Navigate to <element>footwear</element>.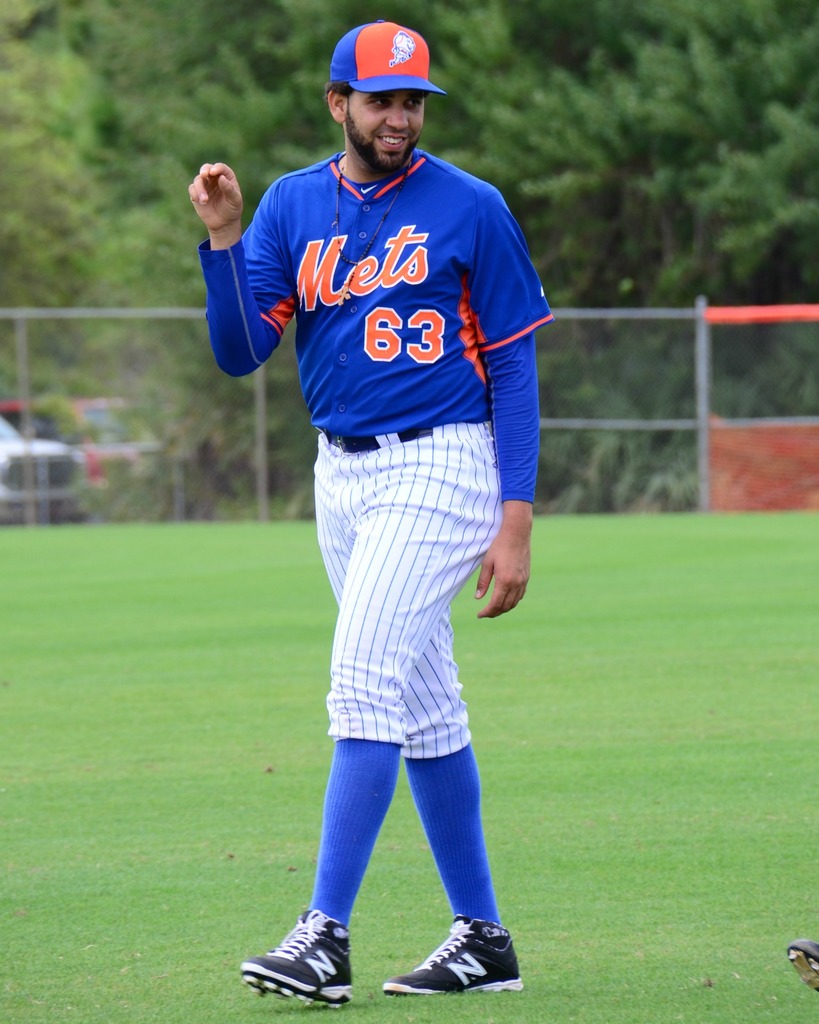
Navigation target: 789 937 818 991.
